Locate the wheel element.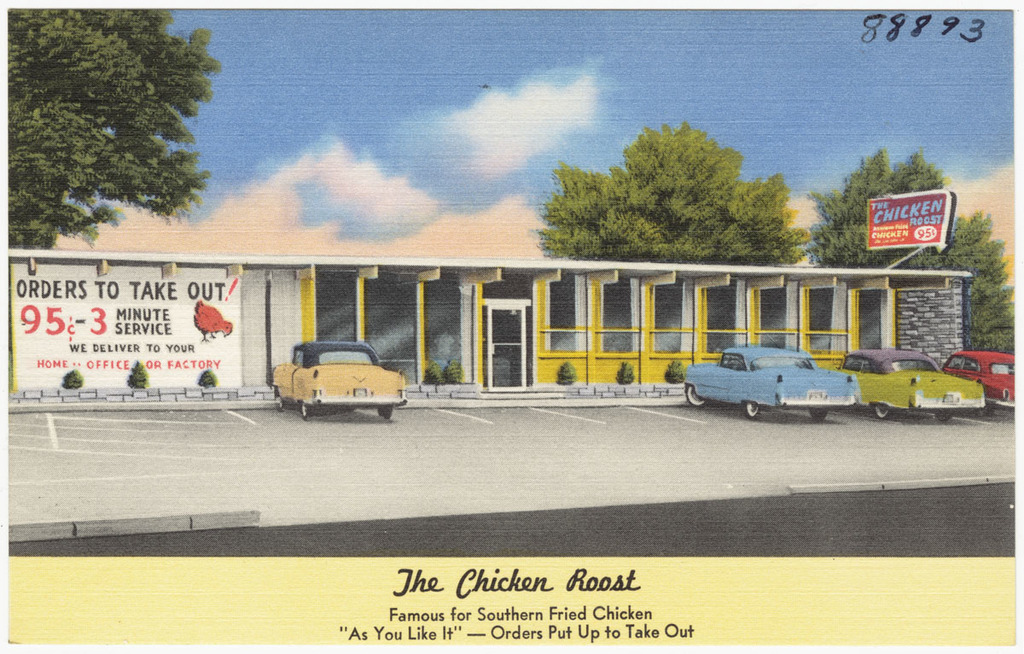
Element bbox: <bbox>808, 406, 824, 423</bbox>.
